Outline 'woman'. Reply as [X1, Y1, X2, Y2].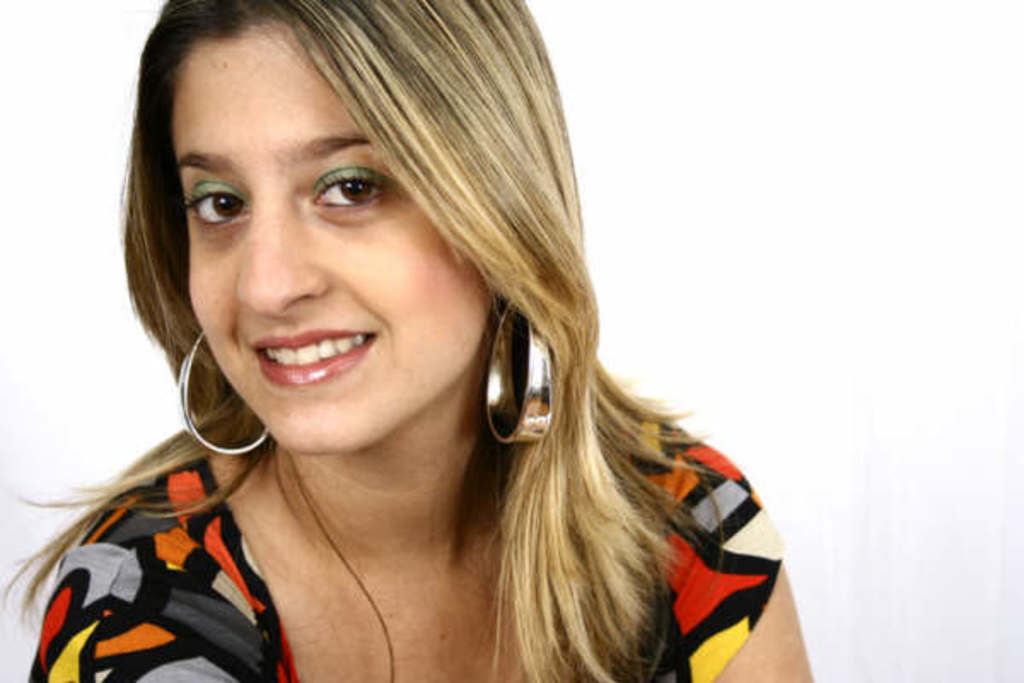
[15, 36, 812, 682].
